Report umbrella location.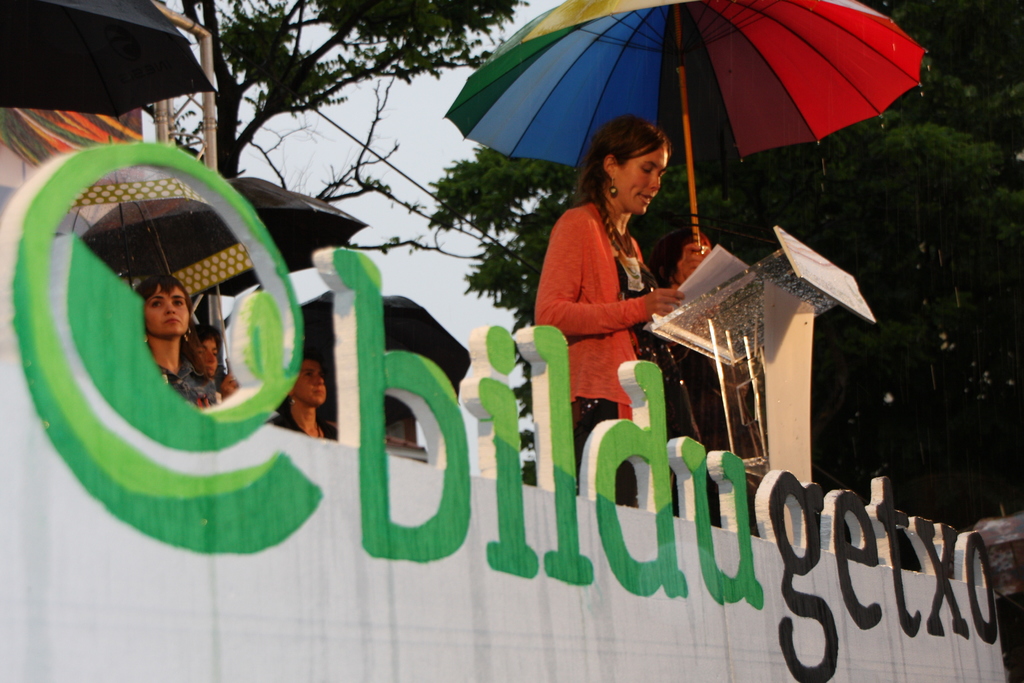
Report: bbox=(86, 174, 369, 379).
